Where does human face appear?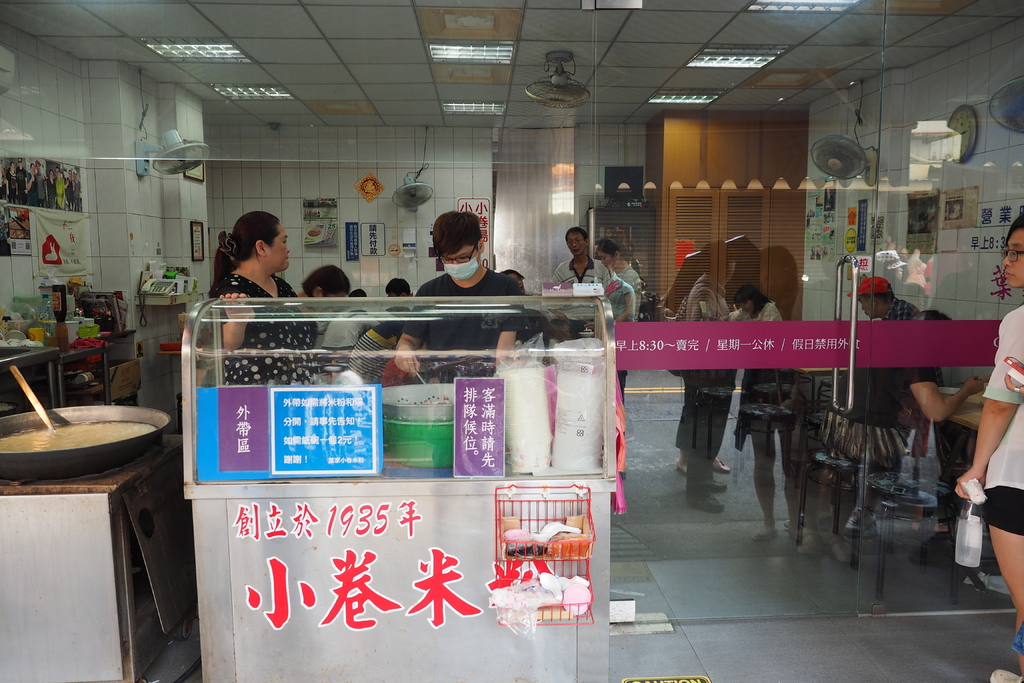
Appears at 1004, 230, 1023, 289.
